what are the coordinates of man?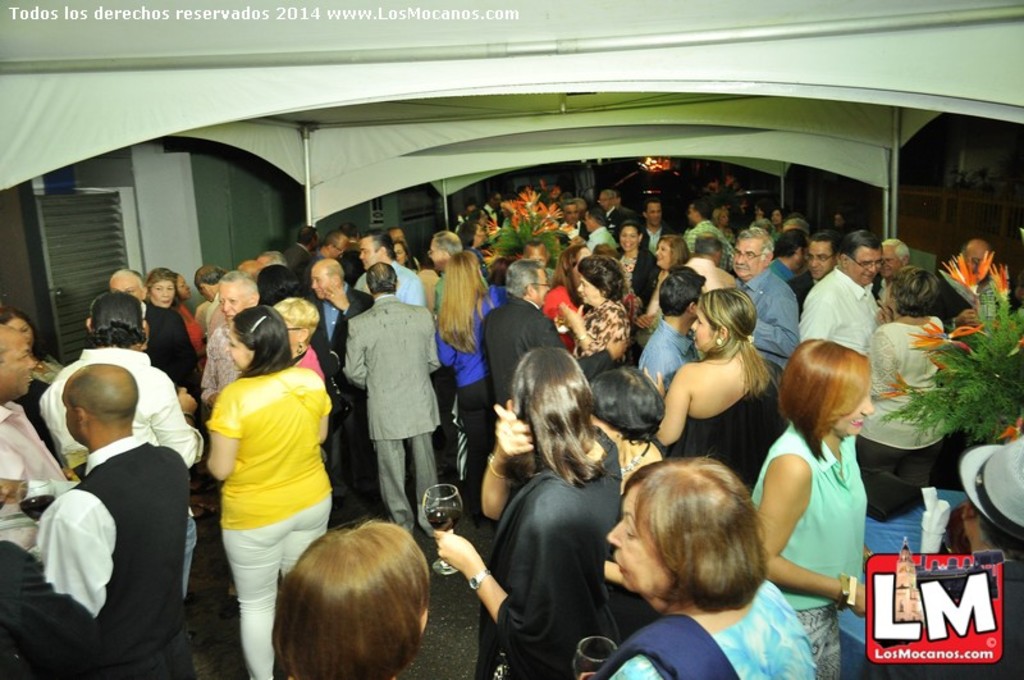
[left=466, top=202, right=477, bottom=215].
